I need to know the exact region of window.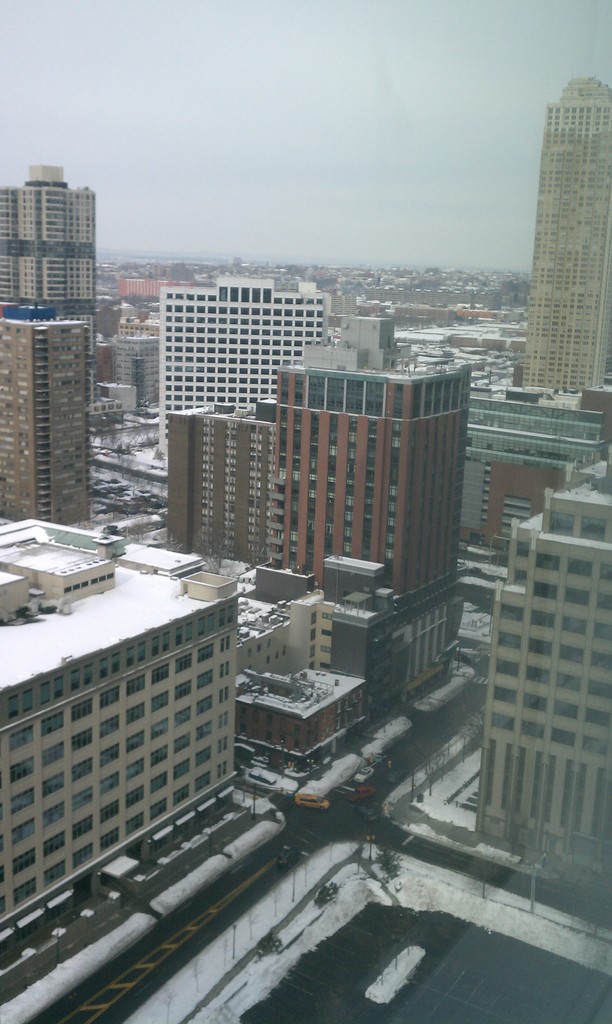
Region: select_region(197, 669, 213, 694).
